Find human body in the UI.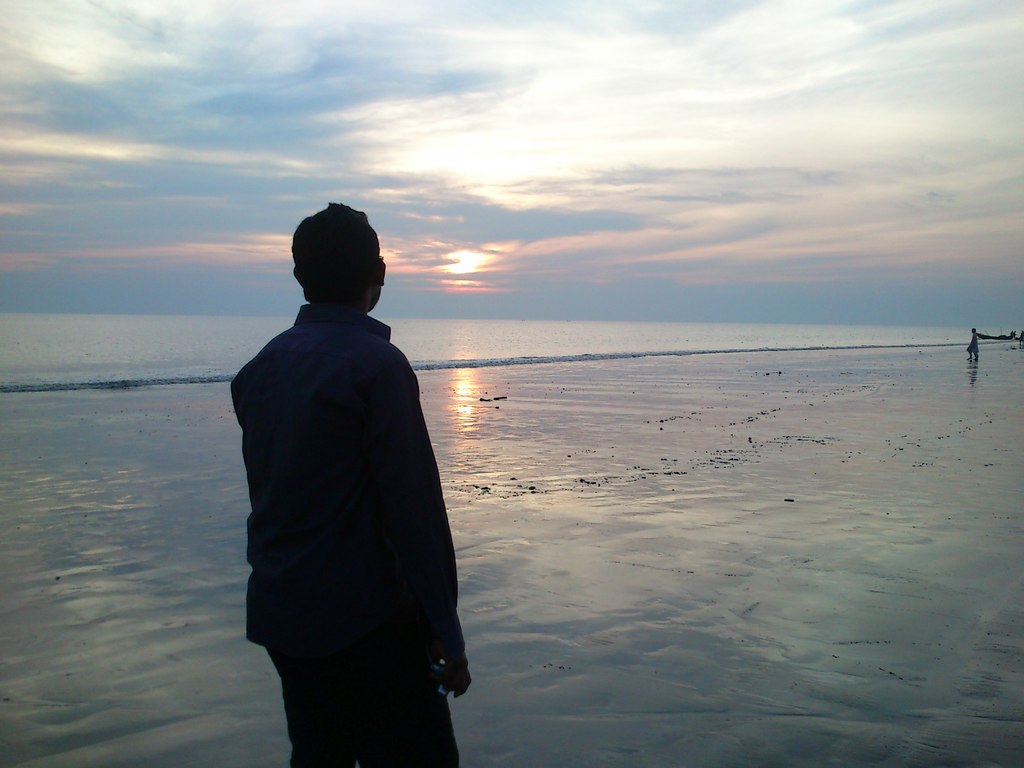
UI element at bbox=(228, 186, 466, 767).
